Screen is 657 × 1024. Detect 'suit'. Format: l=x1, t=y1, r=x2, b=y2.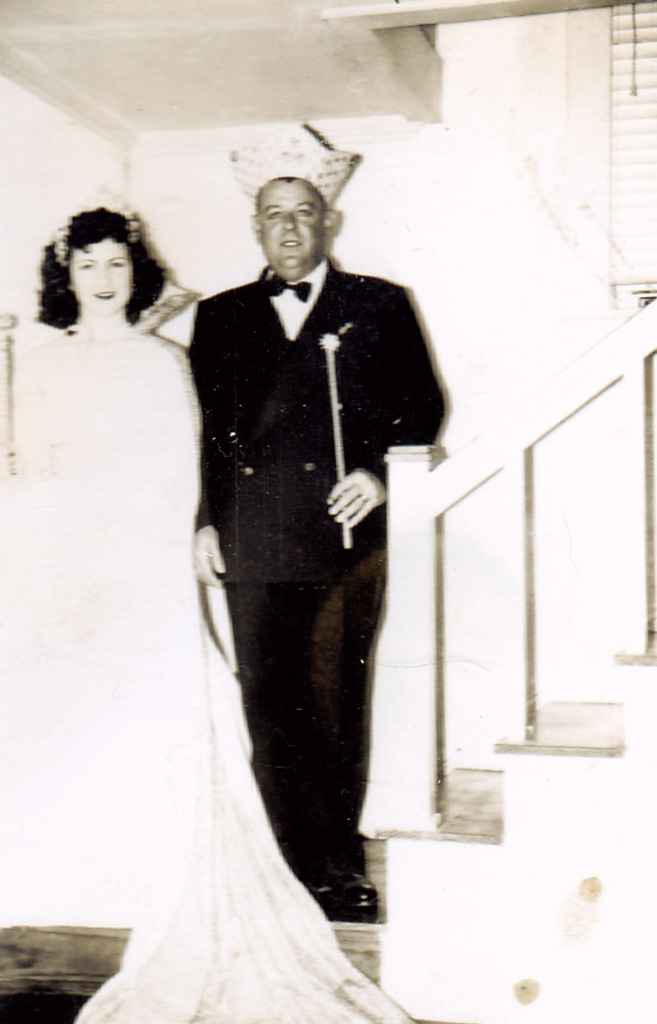
l=161, t=197, r=432, b=949.
